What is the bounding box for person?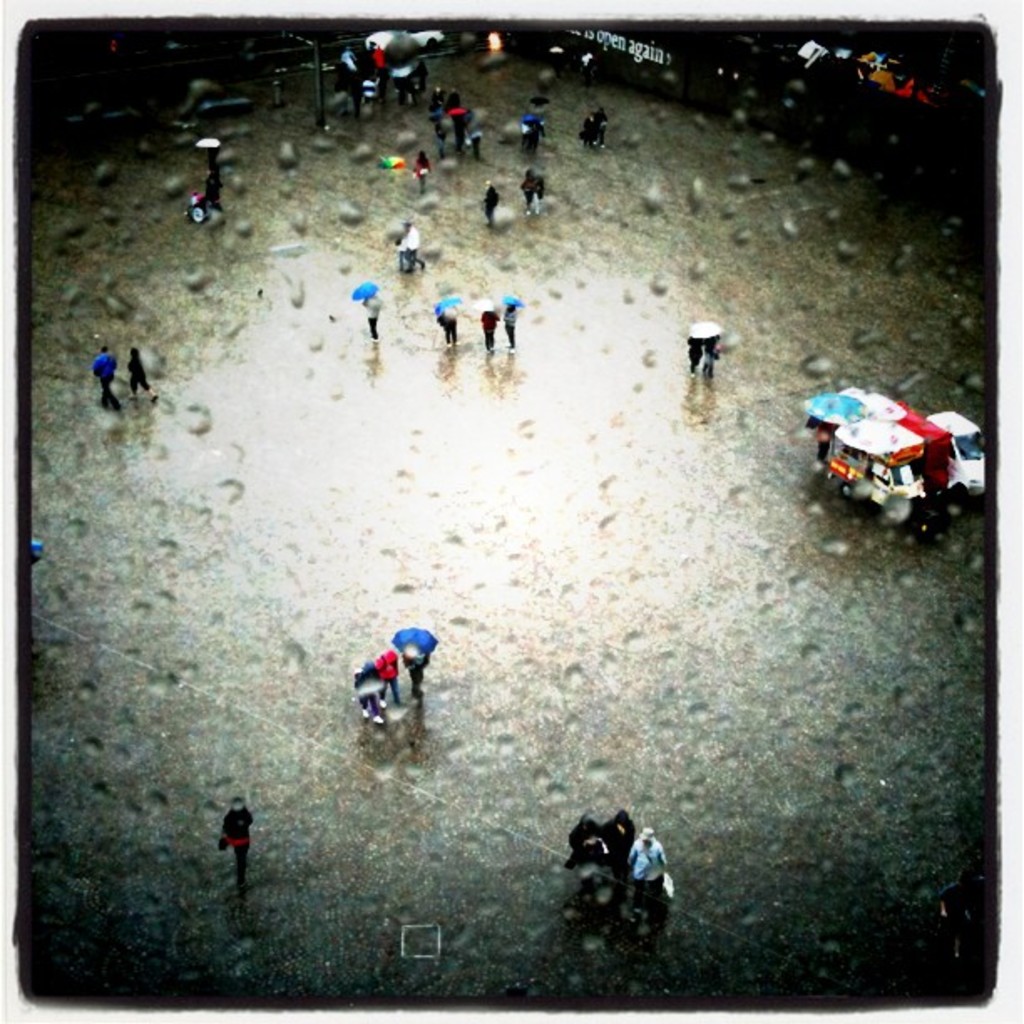
box(199, 139, 224, 204).
